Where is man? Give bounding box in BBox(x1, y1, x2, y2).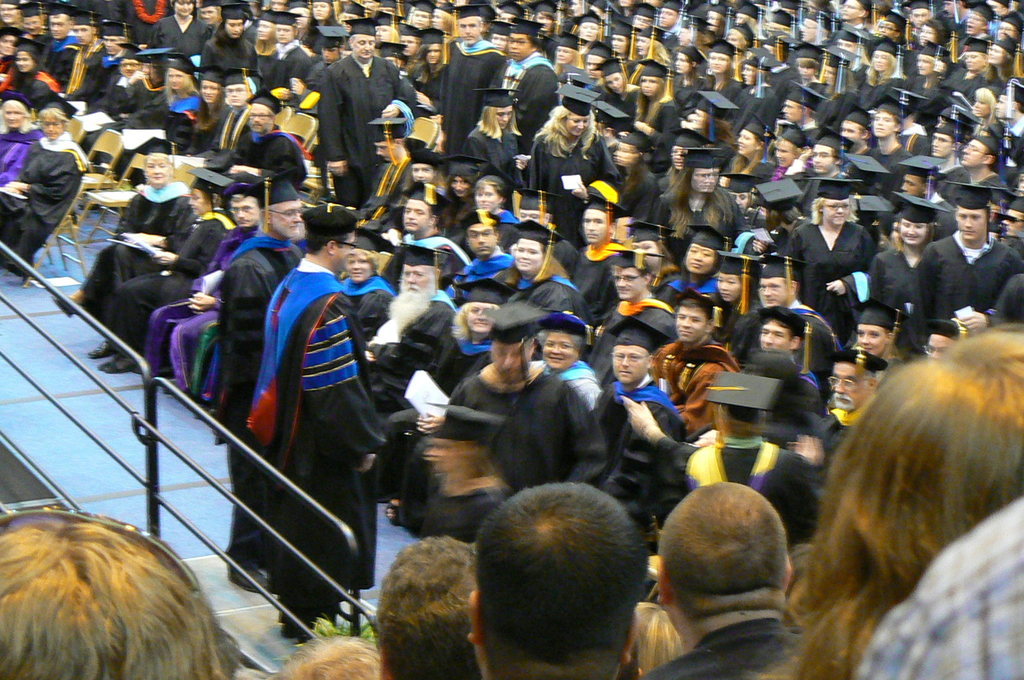
BBox(251, 203, 399, 641).
